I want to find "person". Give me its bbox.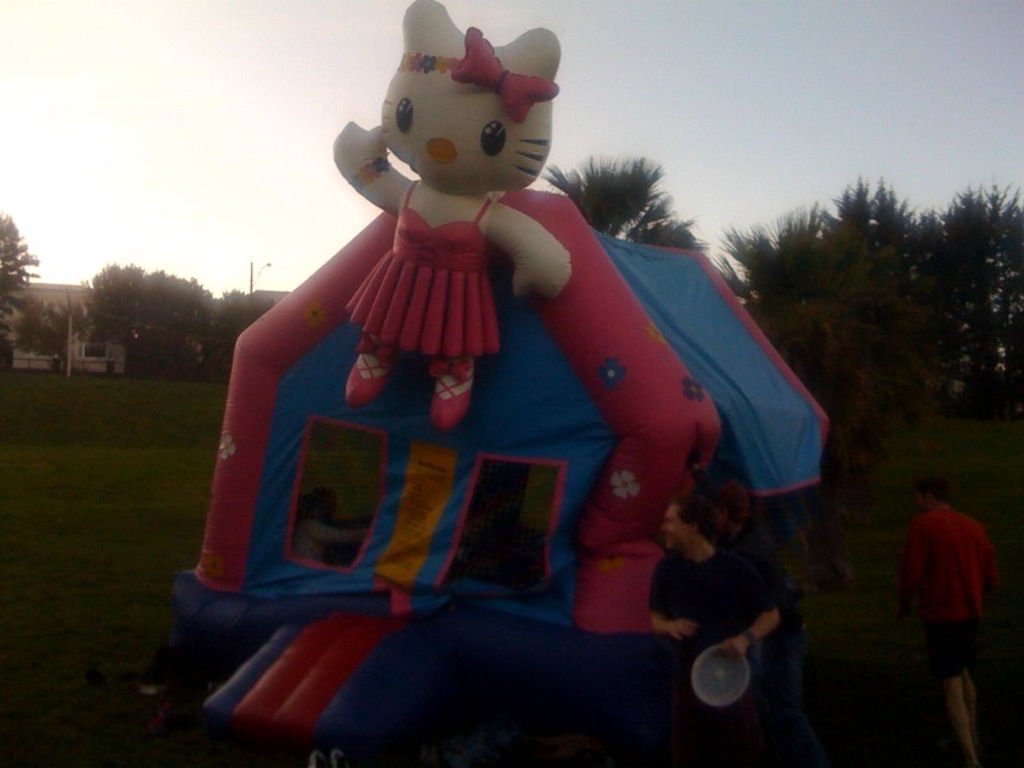
(887,477,997,767).
